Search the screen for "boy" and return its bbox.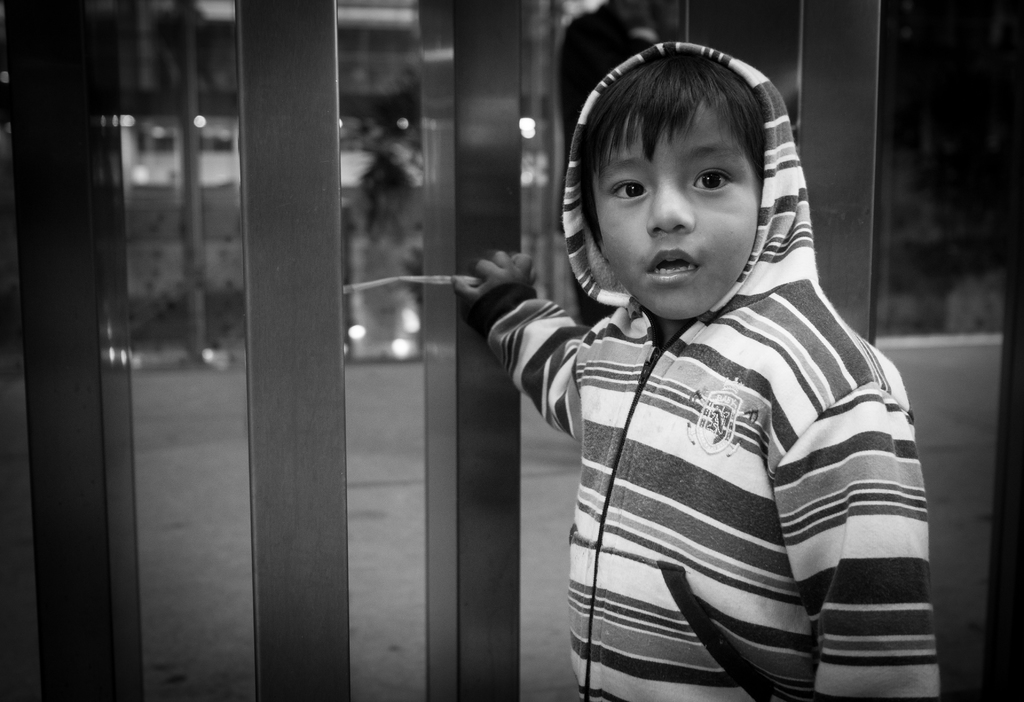
Found: bbox=[449, 40, 940, 699].
